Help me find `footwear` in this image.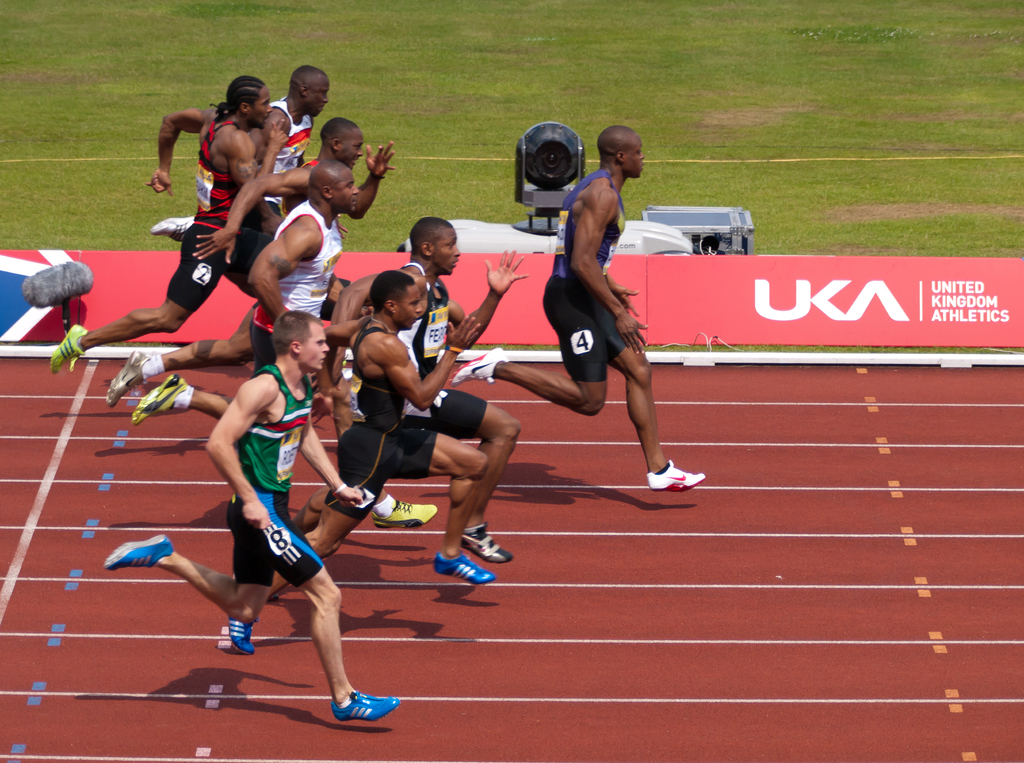
Found it: [49,323,88,371].
